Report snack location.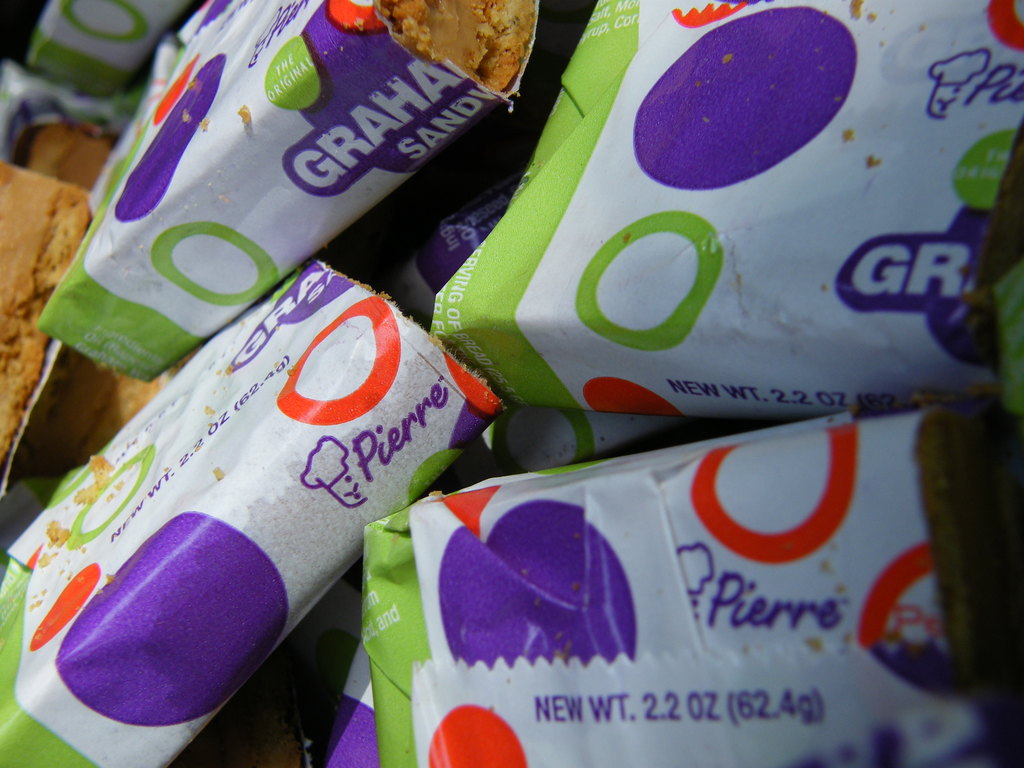
Report: pyautogui.locateOnScreen(0, 158, 93, 467).
